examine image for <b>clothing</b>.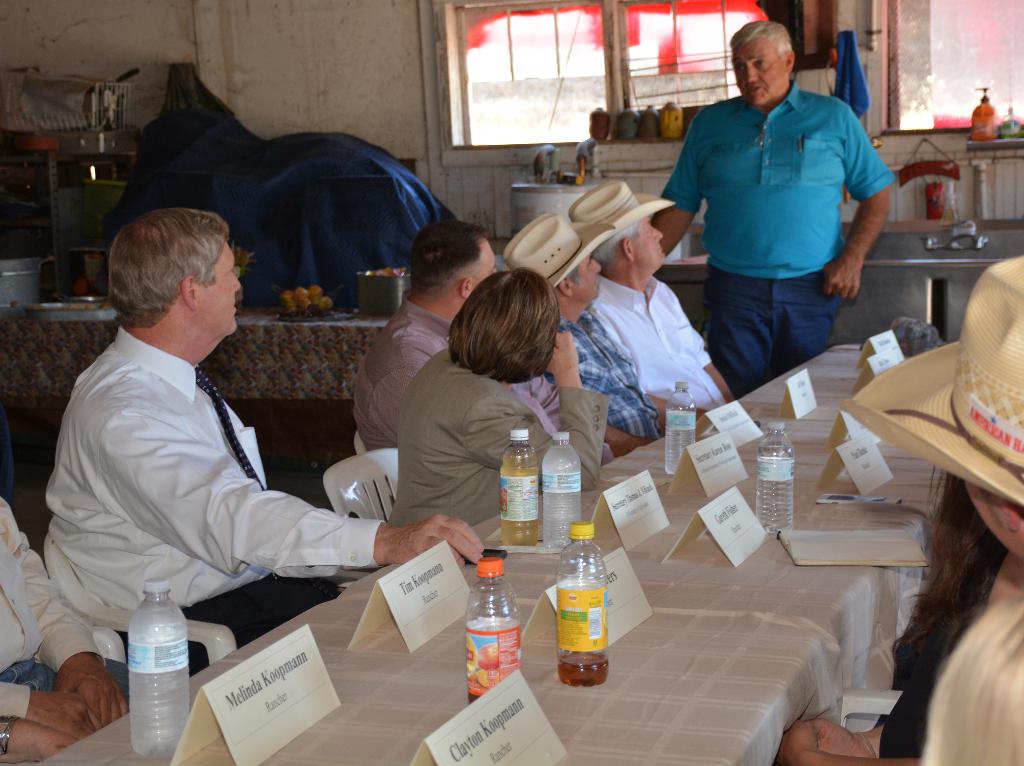
Examination result: x1=588, y1=275, x2=729, y2=419.
